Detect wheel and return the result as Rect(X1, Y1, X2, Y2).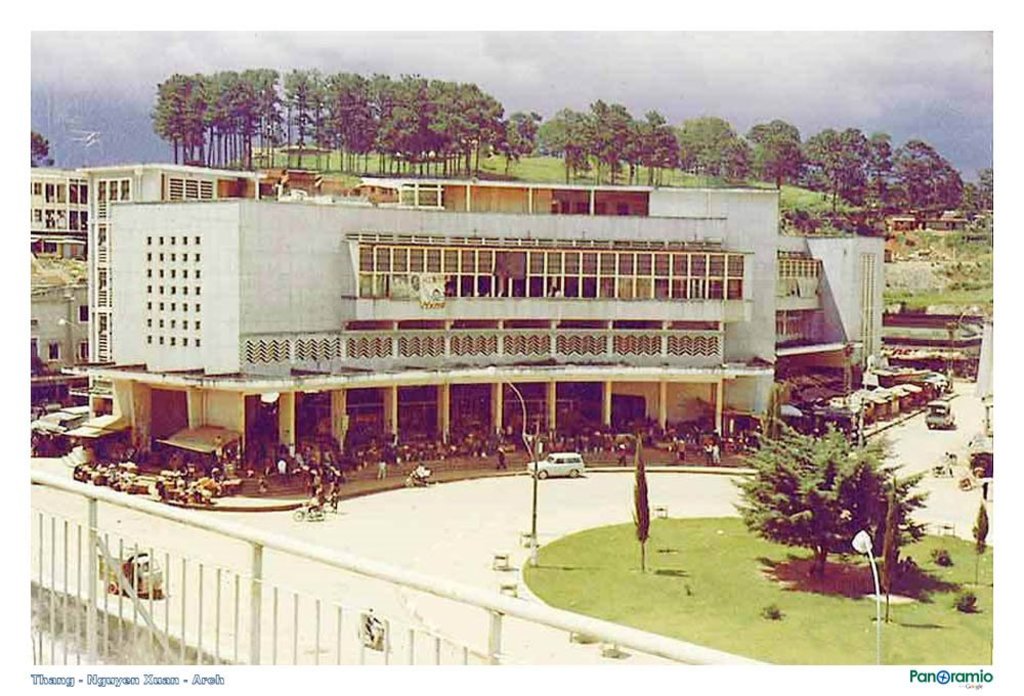
Rect(104, 581, 116, 595).
